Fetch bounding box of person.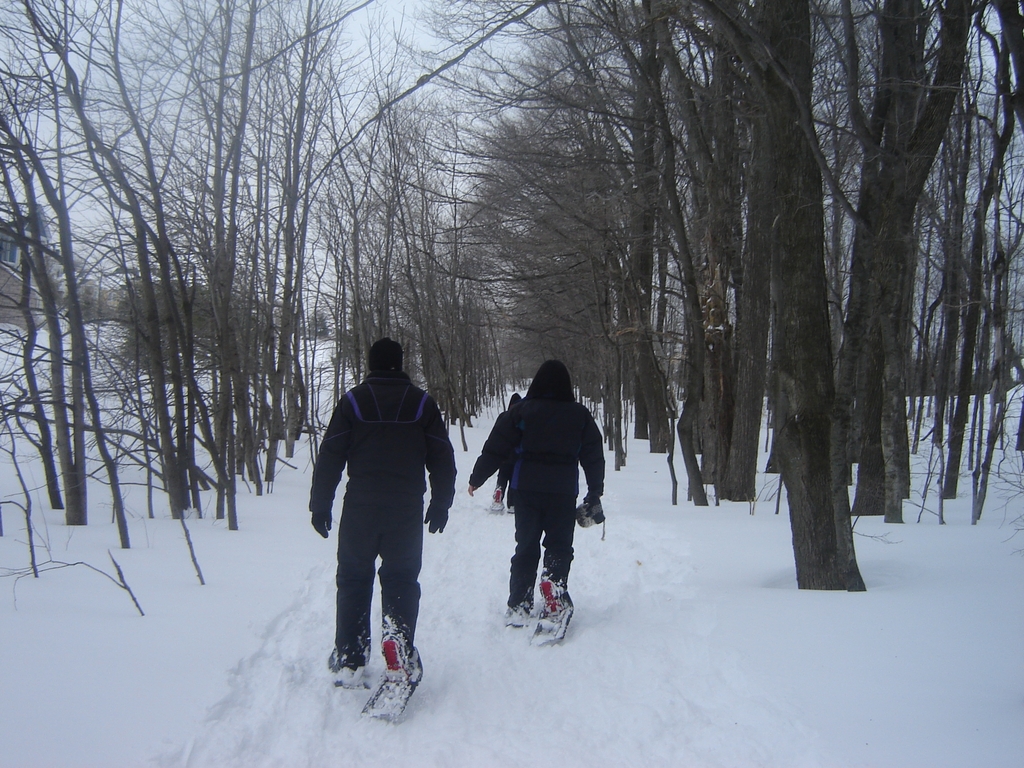
Bbox: left=304, top=332, right=460, bottom=673.
